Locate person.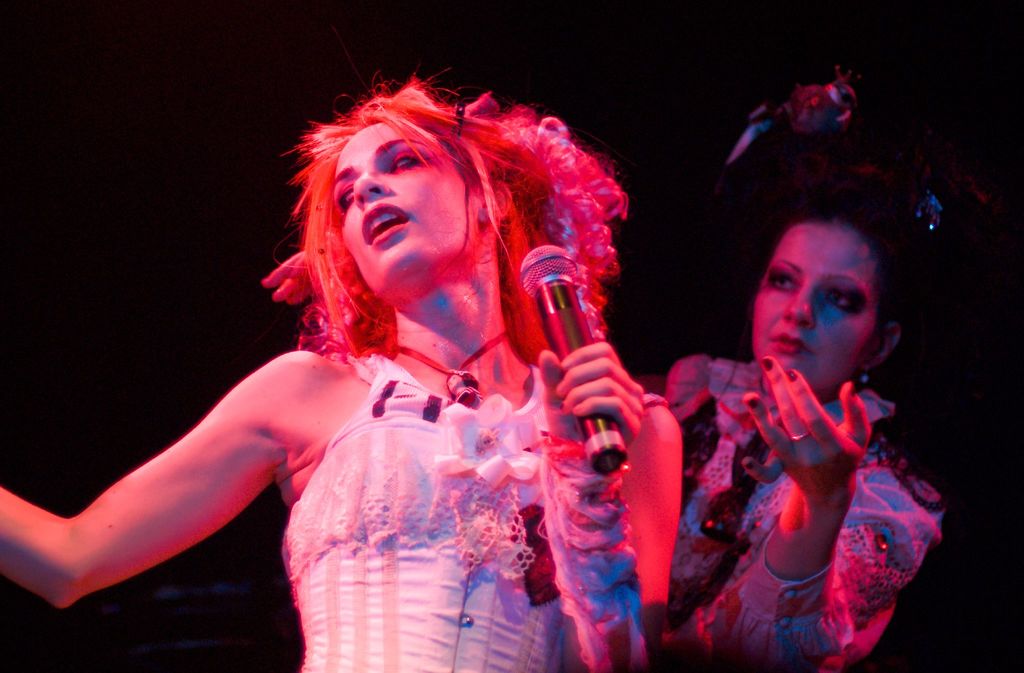
Bounding box: [0,69,686,672].
